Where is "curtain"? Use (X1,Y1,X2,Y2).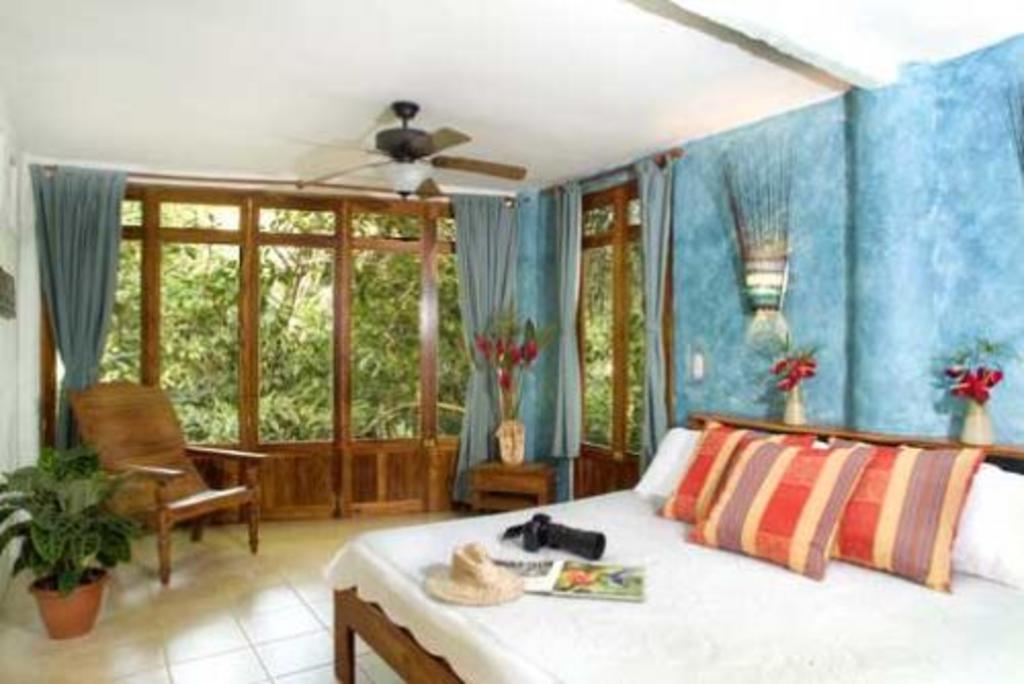
(457,178,578,508).
